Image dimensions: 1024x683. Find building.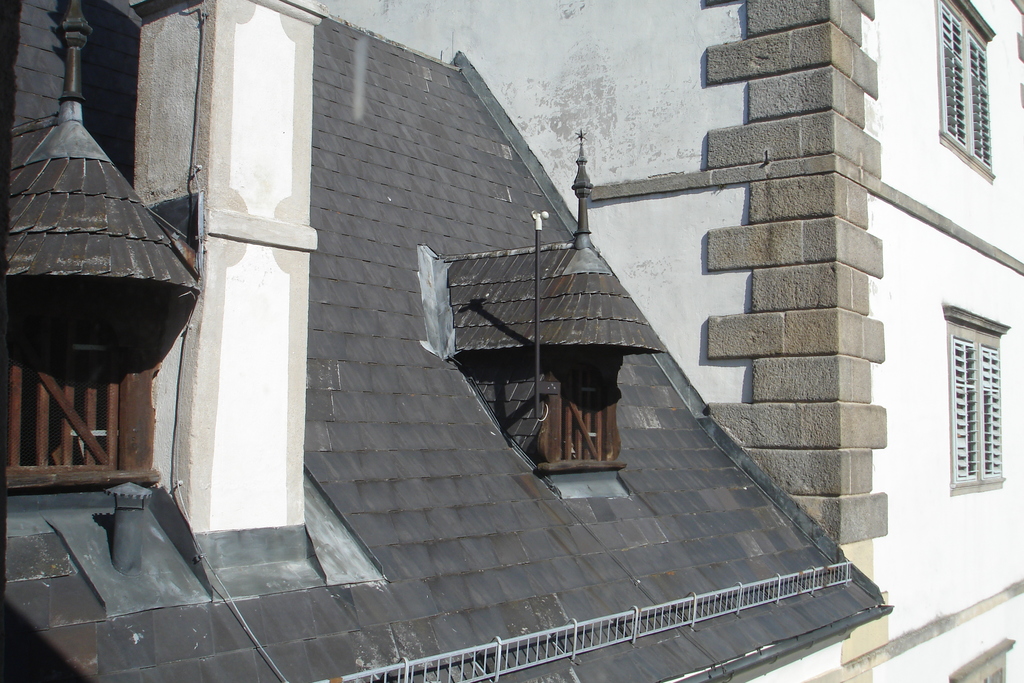
(left=1, top=0, right=1023, bottom=682).
